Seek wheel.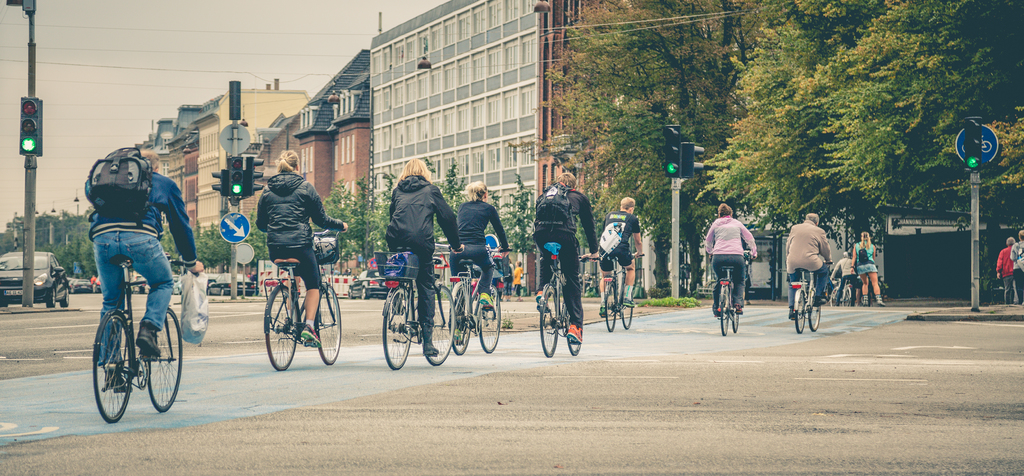
60, 287, 70, 307.
